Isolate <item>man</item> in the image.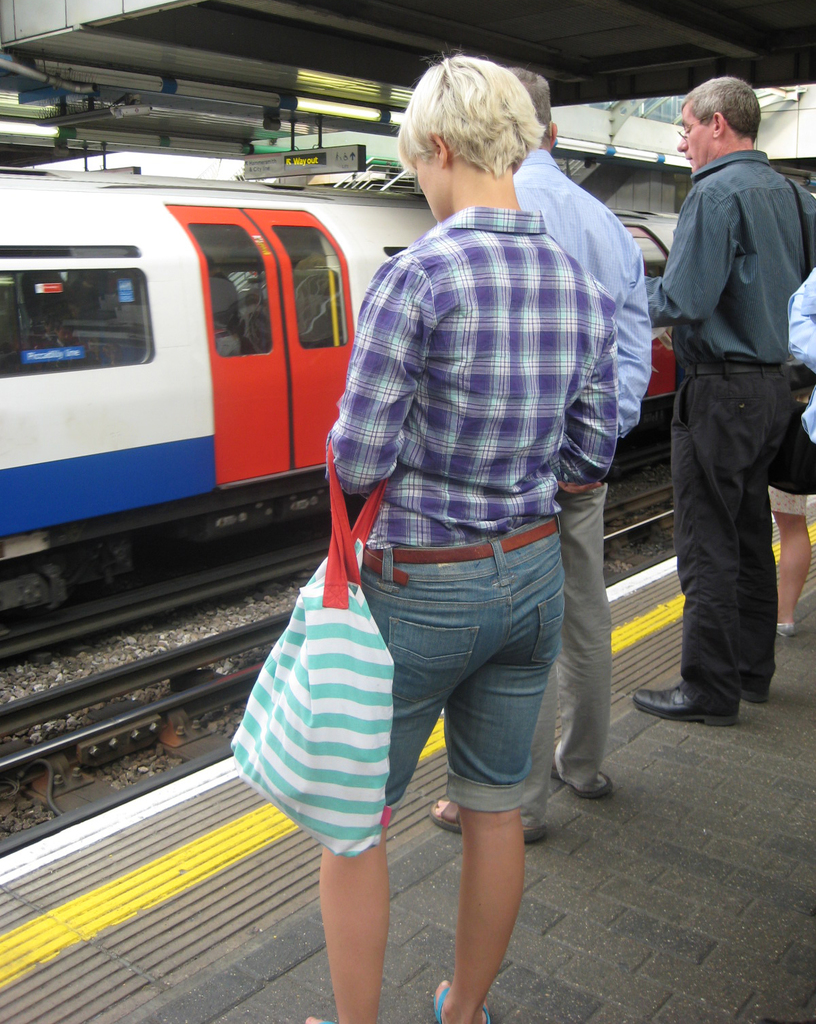
Isolated region: <bbox>426, 63, 615, 840</bbox>.
